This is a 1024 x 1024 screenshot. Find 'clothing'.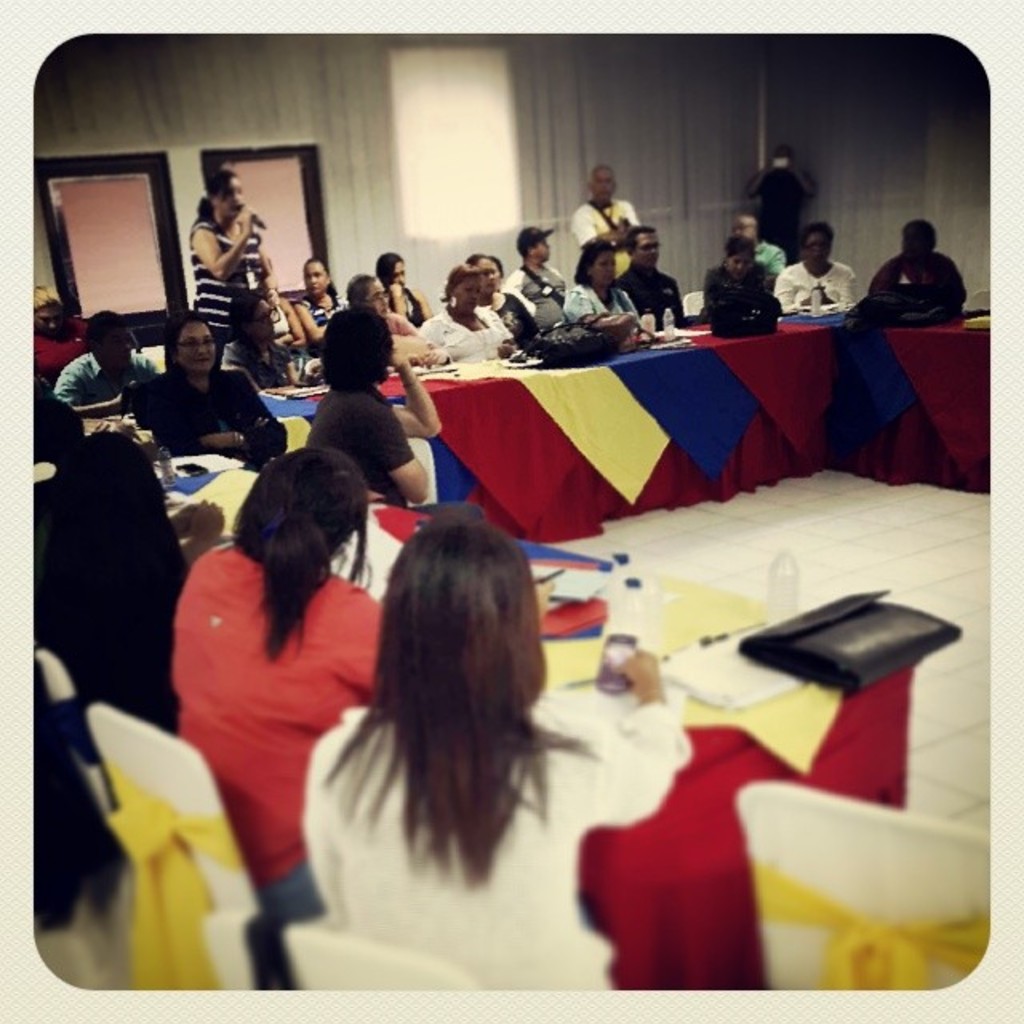
Bounding box: bbox=(502, 259, 573, 325).
